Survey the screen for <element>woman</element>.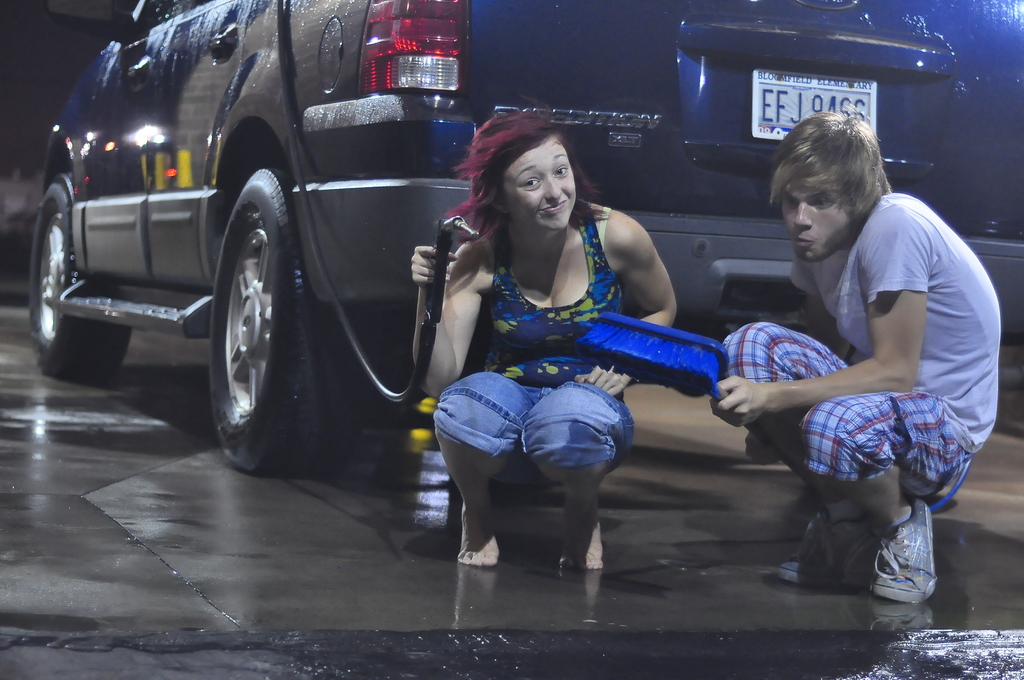
Survey found: box=[404, 111, 694, 578].
